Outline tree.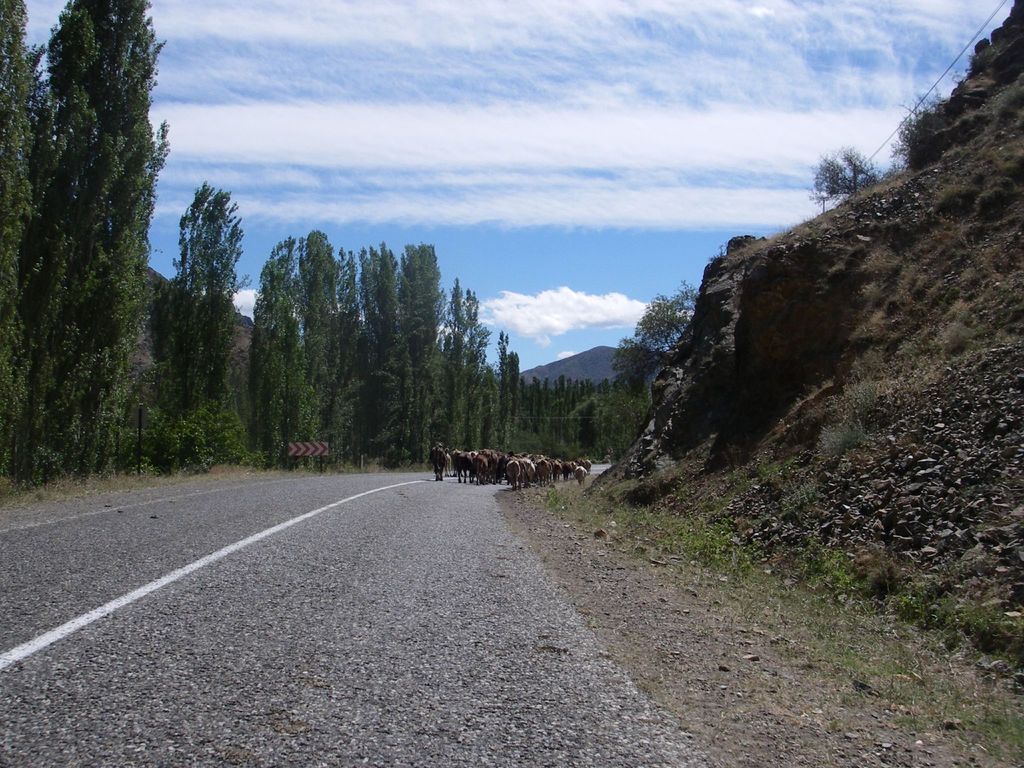
Outline: 892,83,945,162.
